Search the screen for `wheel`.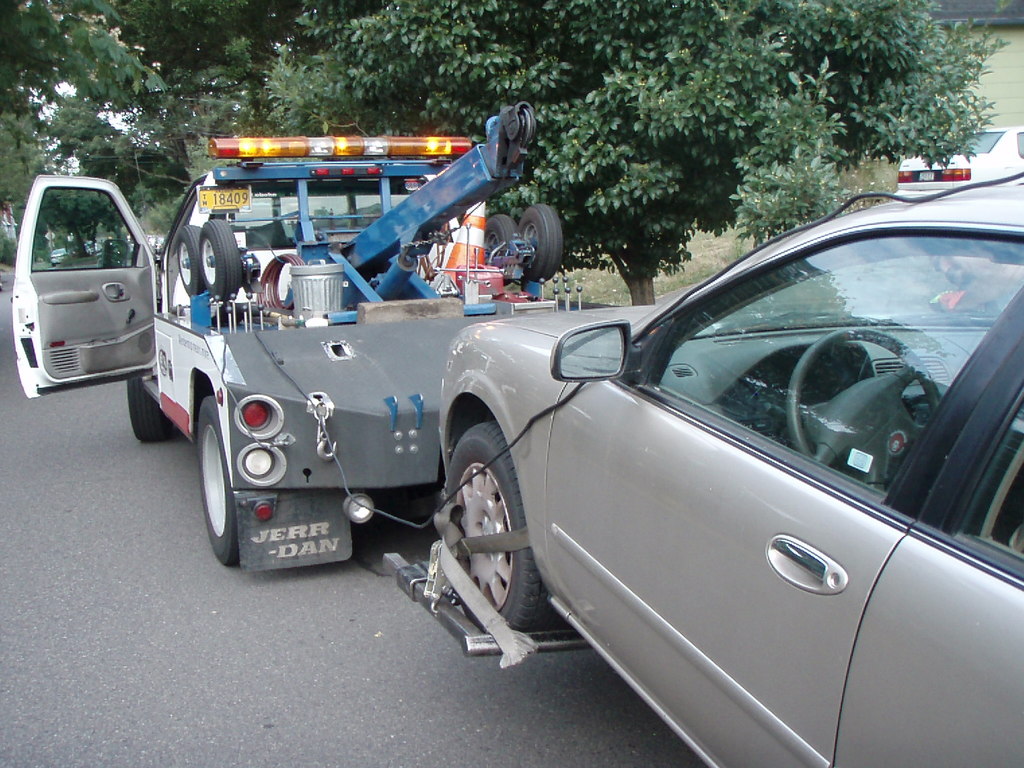
Found at bbox(486, 209, 520, 255).
